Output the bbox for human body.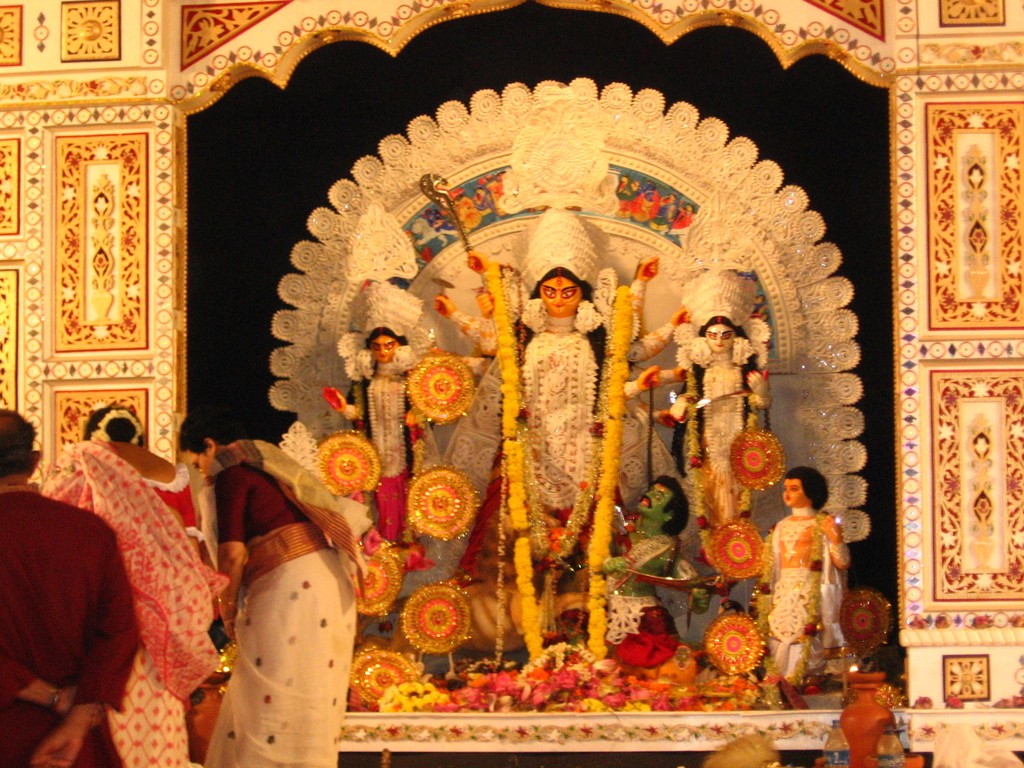
35, 437, 227, 767.
